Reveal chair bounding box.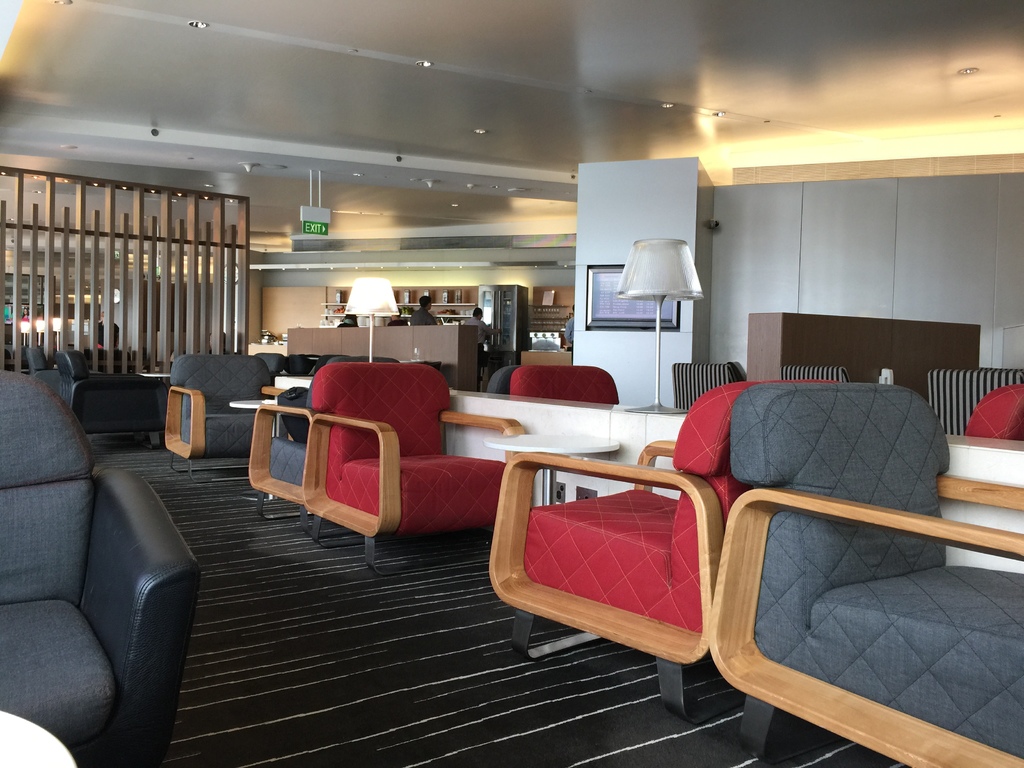
Revealed: Rect(671, 361, 747, 415).
